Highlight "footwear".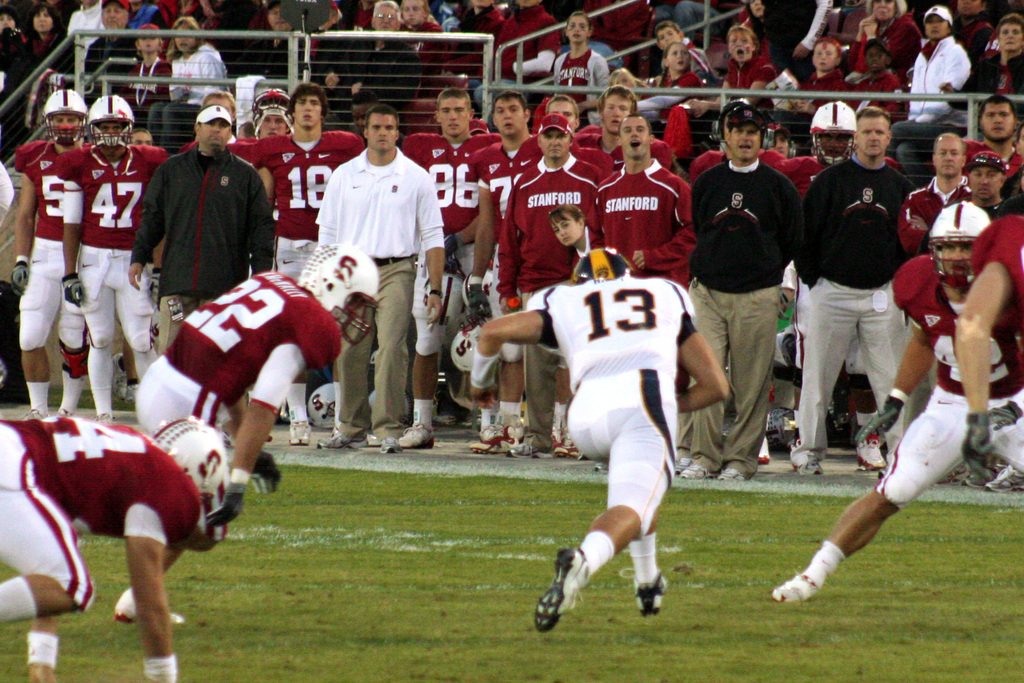
Highlighted region: [320, 426, 378, 451].
